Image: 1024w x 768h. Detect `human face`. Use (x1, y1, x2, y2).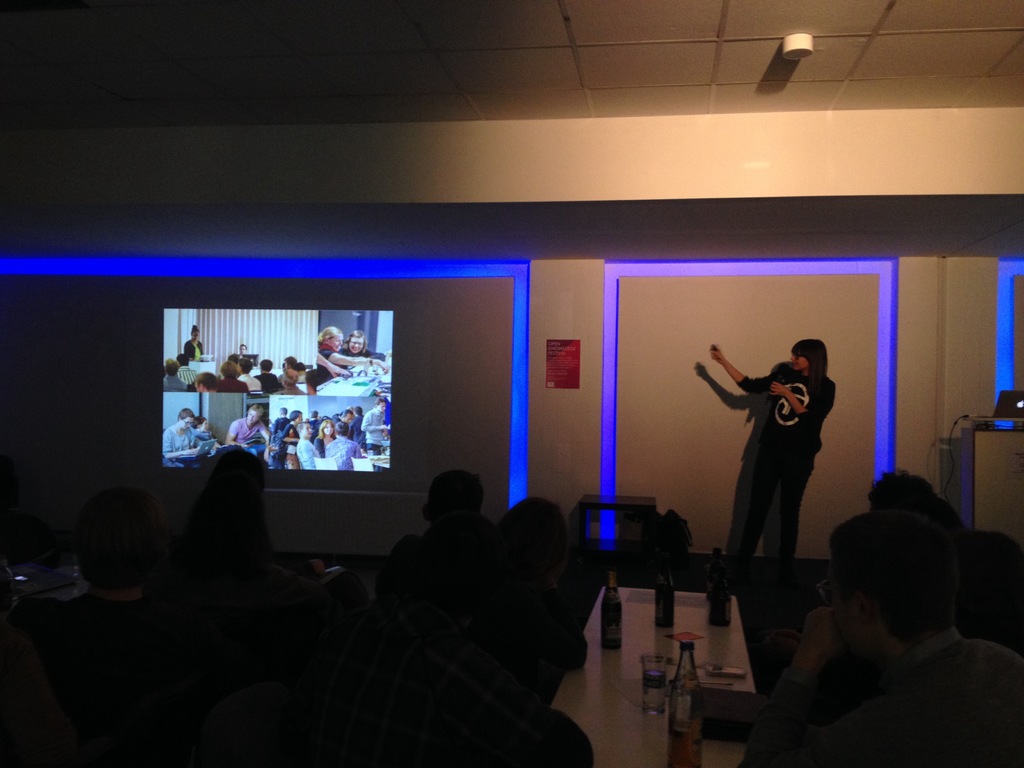
(321, 425, 331, 436).
